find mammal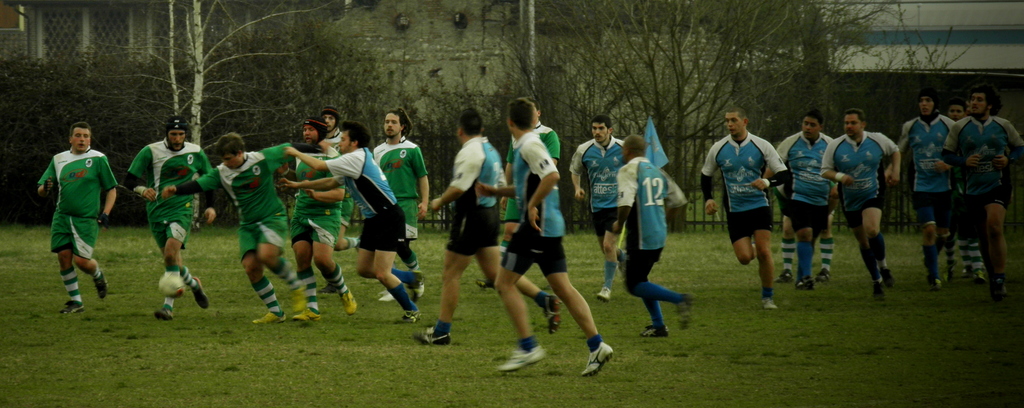
rect(964, 86, 1005, 286)
